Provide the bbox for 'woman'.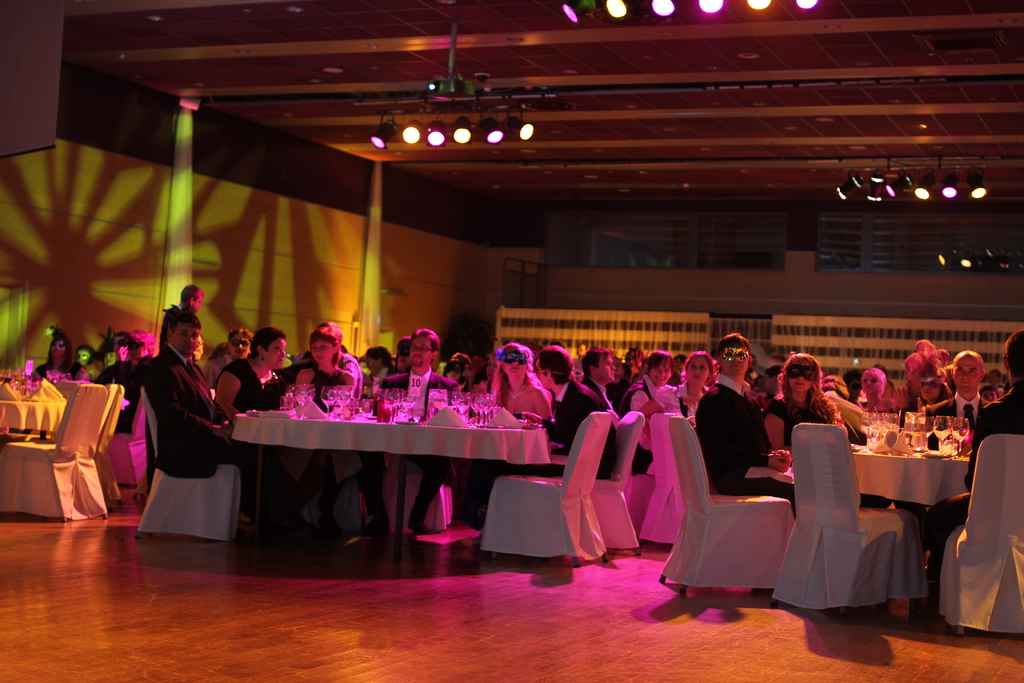
216:326:288:431.
